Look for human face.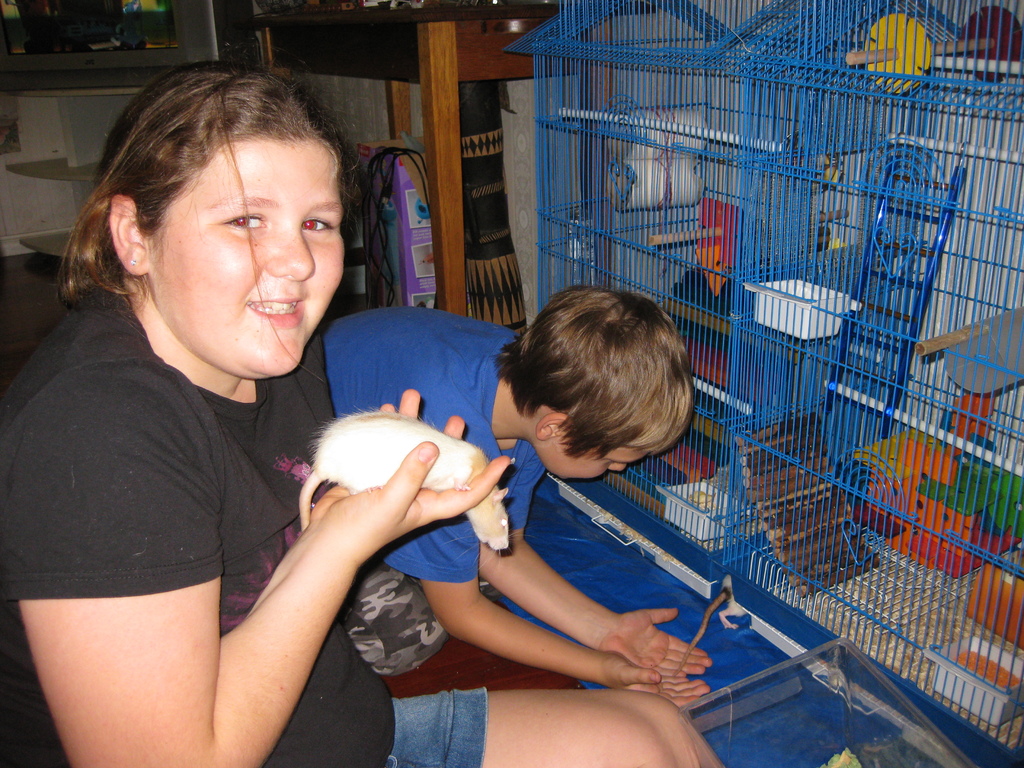
Found: region(147, 143, 358, 376).
